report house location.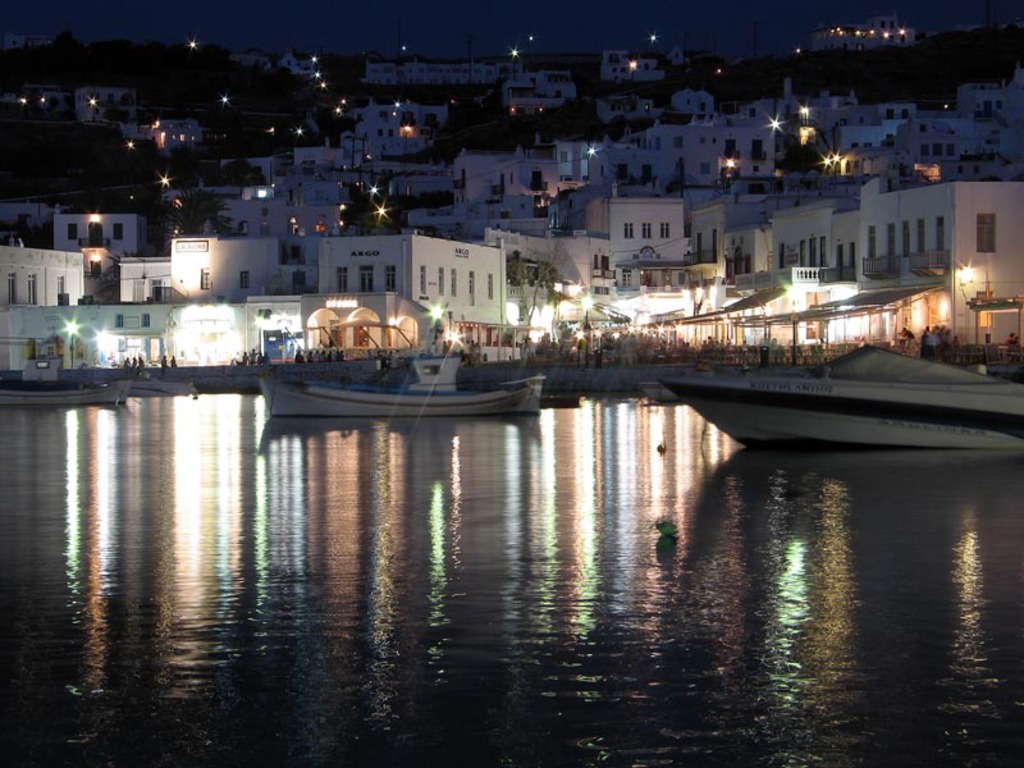
Report: 673/82/709/105.
